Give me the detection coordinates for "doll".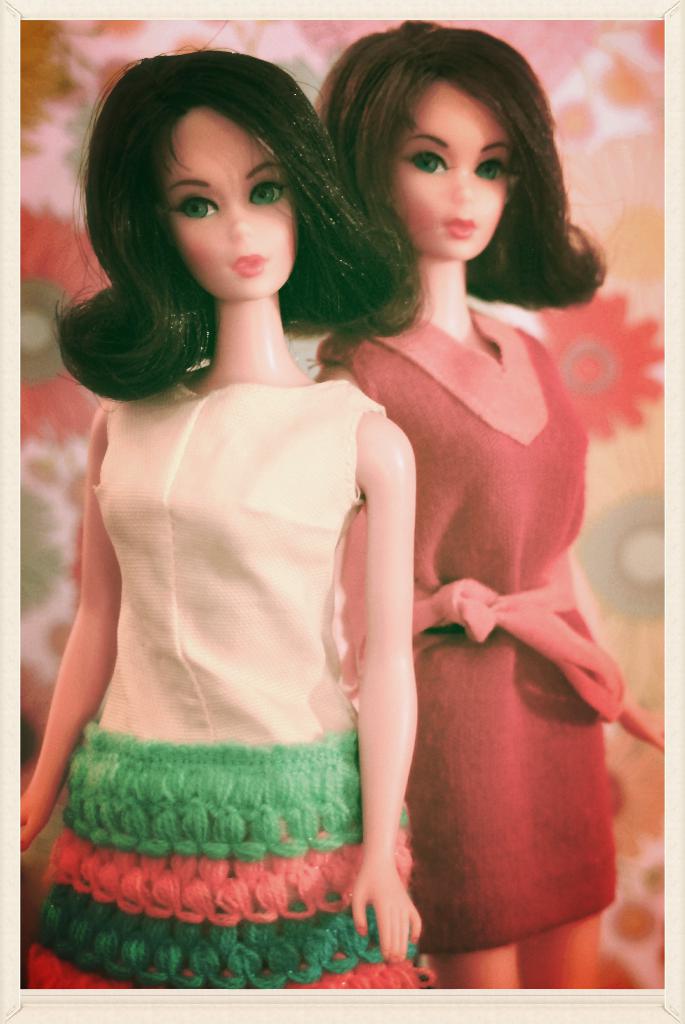
8 34 419 998.
